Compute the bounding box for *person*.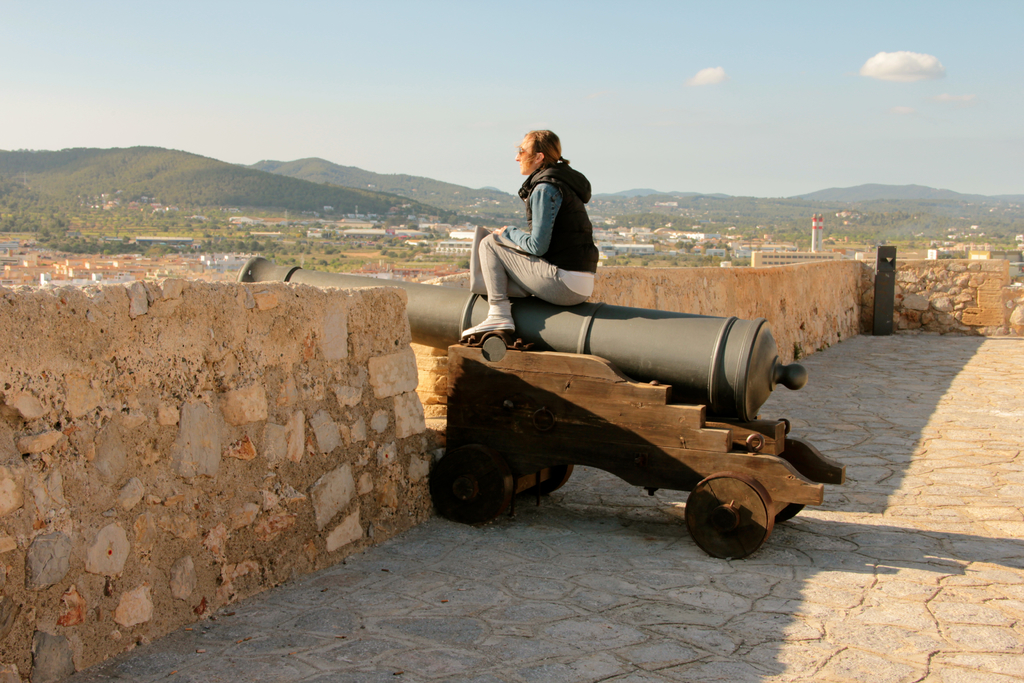
Rect(461, 130, 599, 333).
